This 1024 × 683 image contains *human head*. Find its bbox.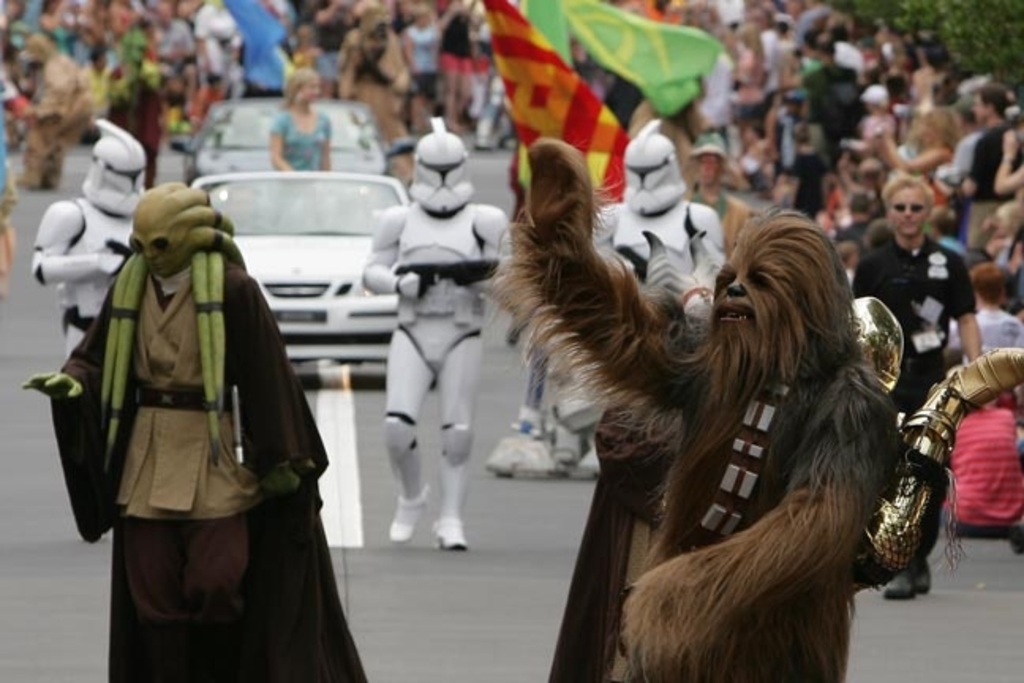
box=[917, 103, 956, 145].
